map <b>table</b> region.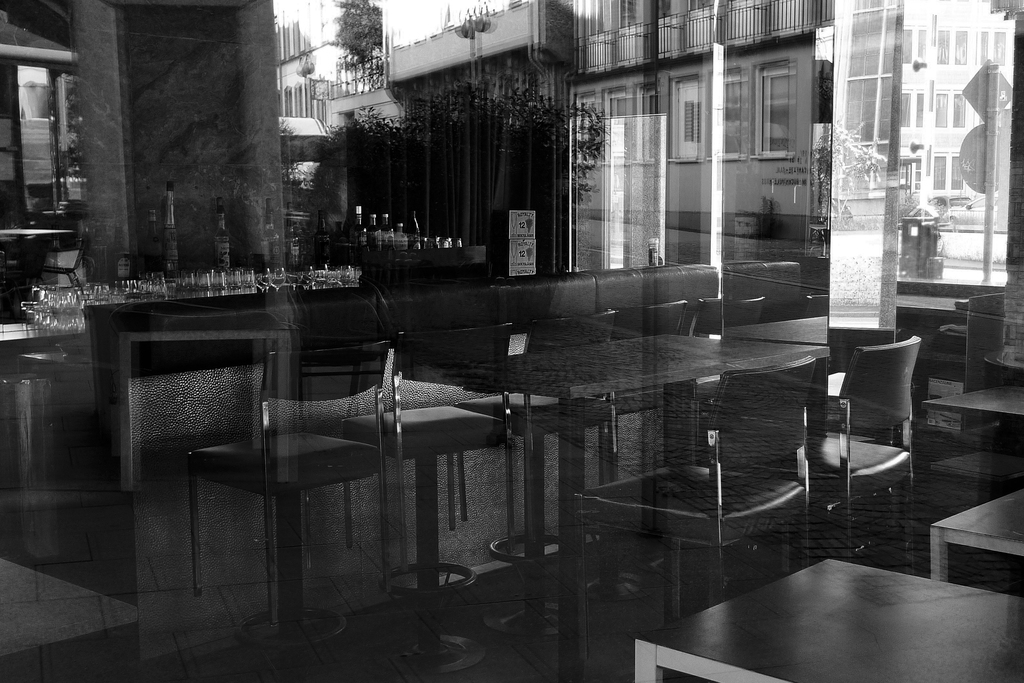
Mapped to (929, 487, 1023, 579).
